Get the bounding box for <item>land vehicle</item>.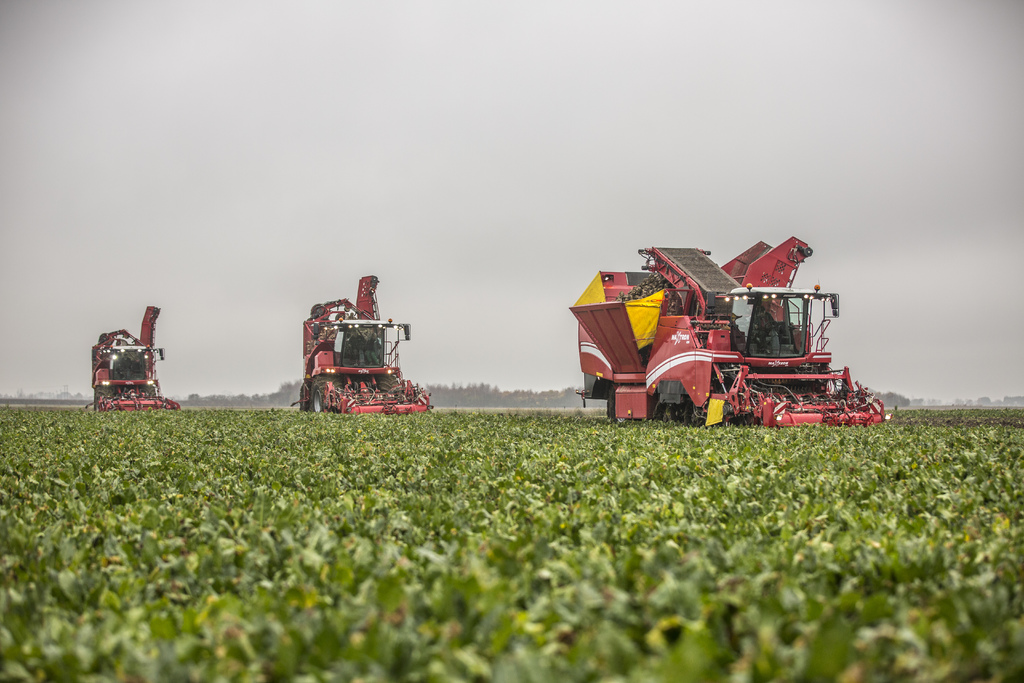
(x1=290, y1=277, x2=433, y2=411).
